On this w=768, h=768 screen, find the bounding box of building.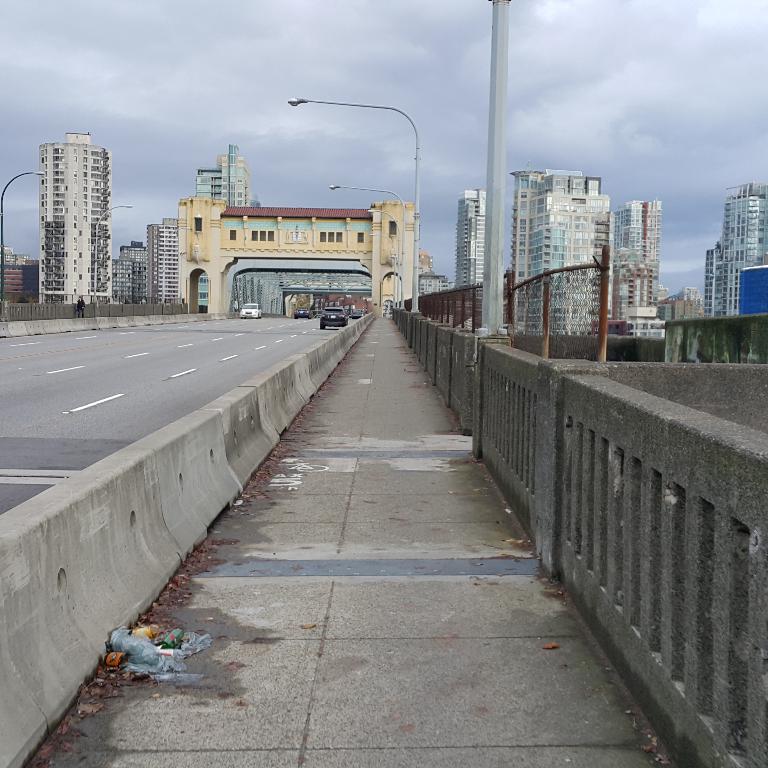
Bounding box: detection(455, 189, 487, 286).
